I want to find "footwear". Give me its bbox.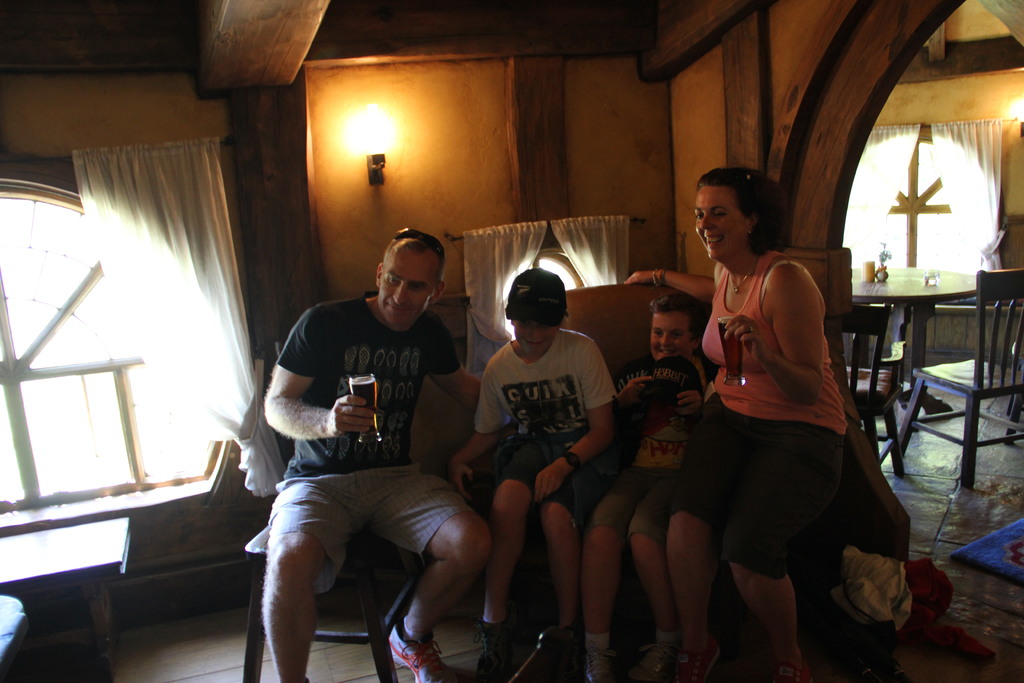
630:630:676:682.
